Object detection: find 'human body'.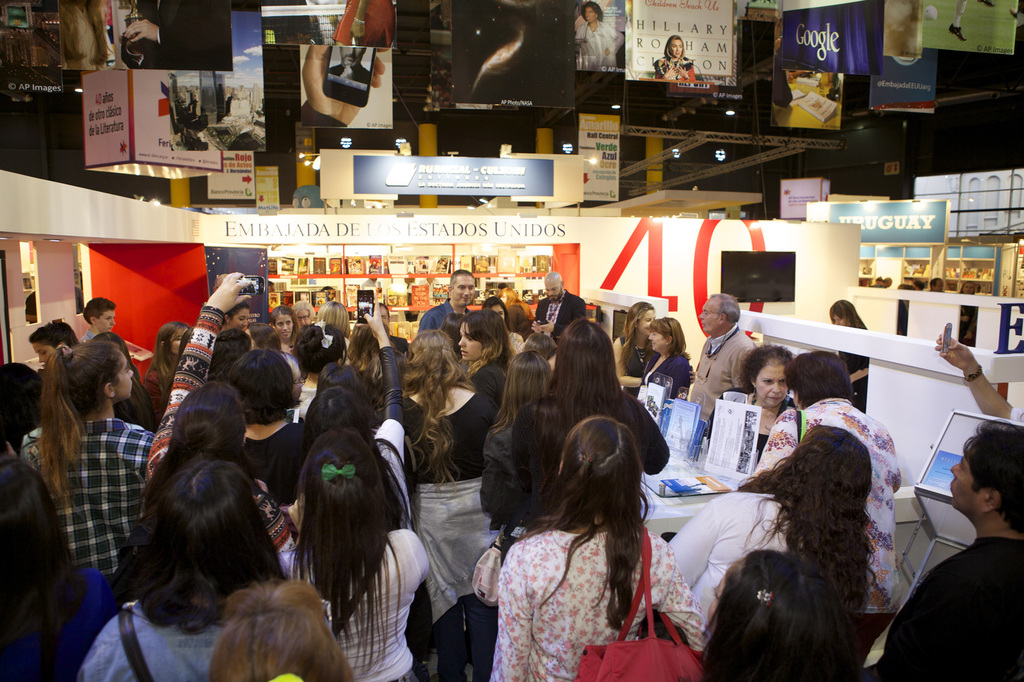
bbox=(950, 0, 998, 41).
